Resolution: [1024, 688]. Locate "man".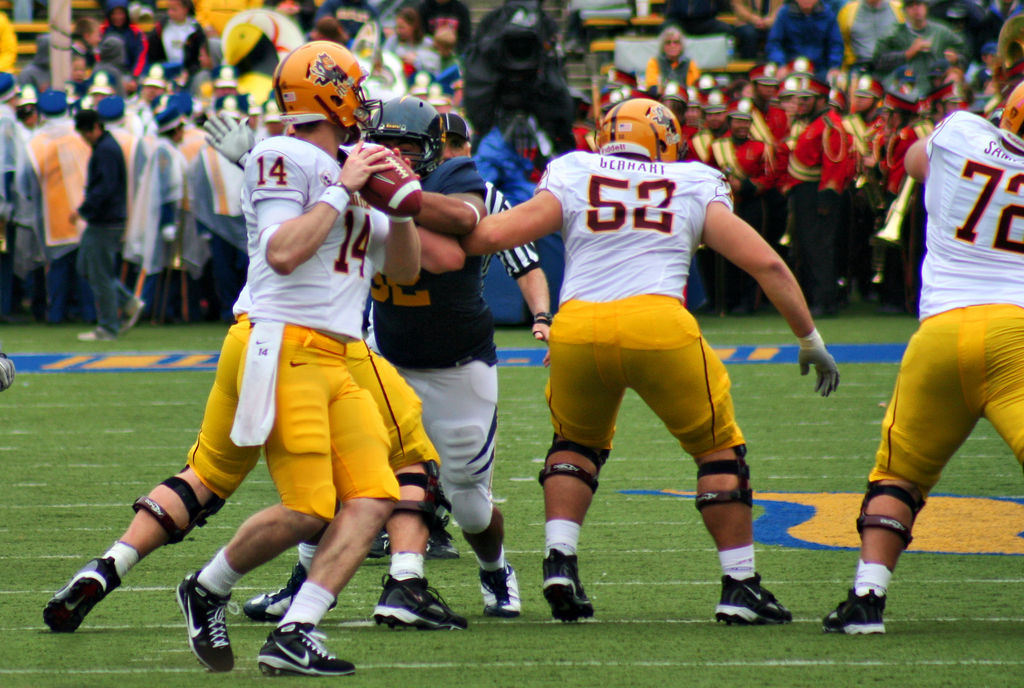
[left=170, top=39, right=426, bottom=676].
